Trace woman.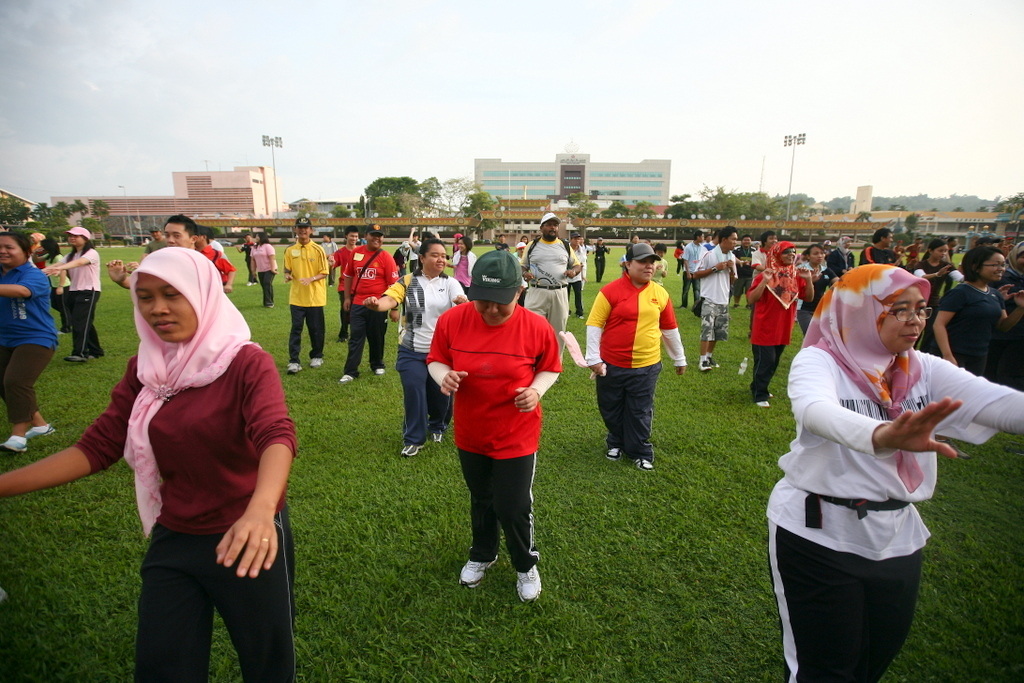
Traced to left=582, top=244, right=686, bottom=471.
